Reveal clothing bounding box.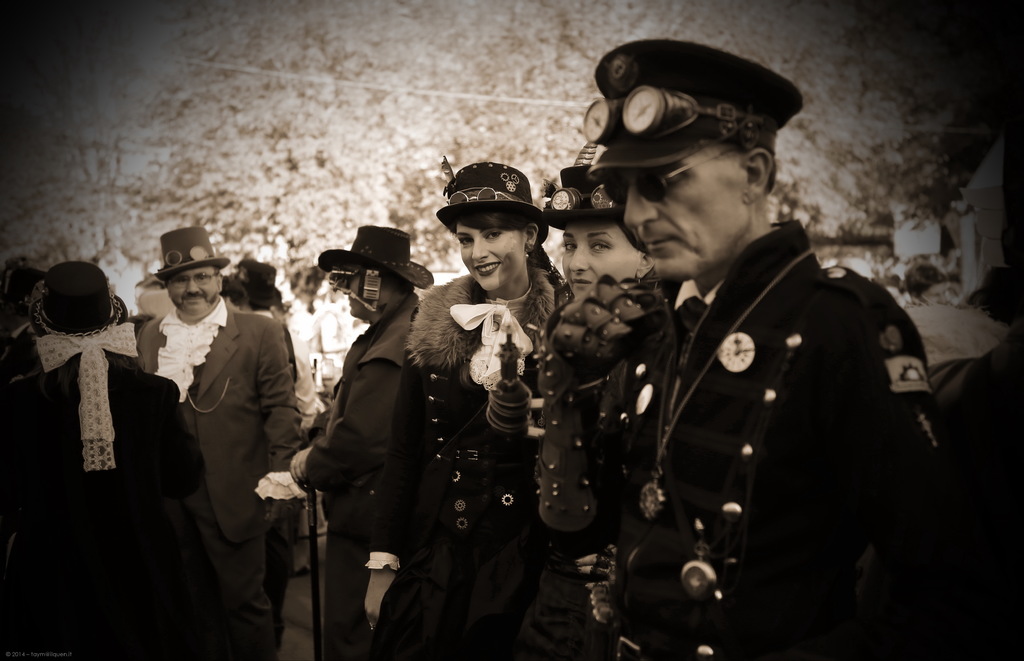
Revealed: (0, 363, 205, 658).
